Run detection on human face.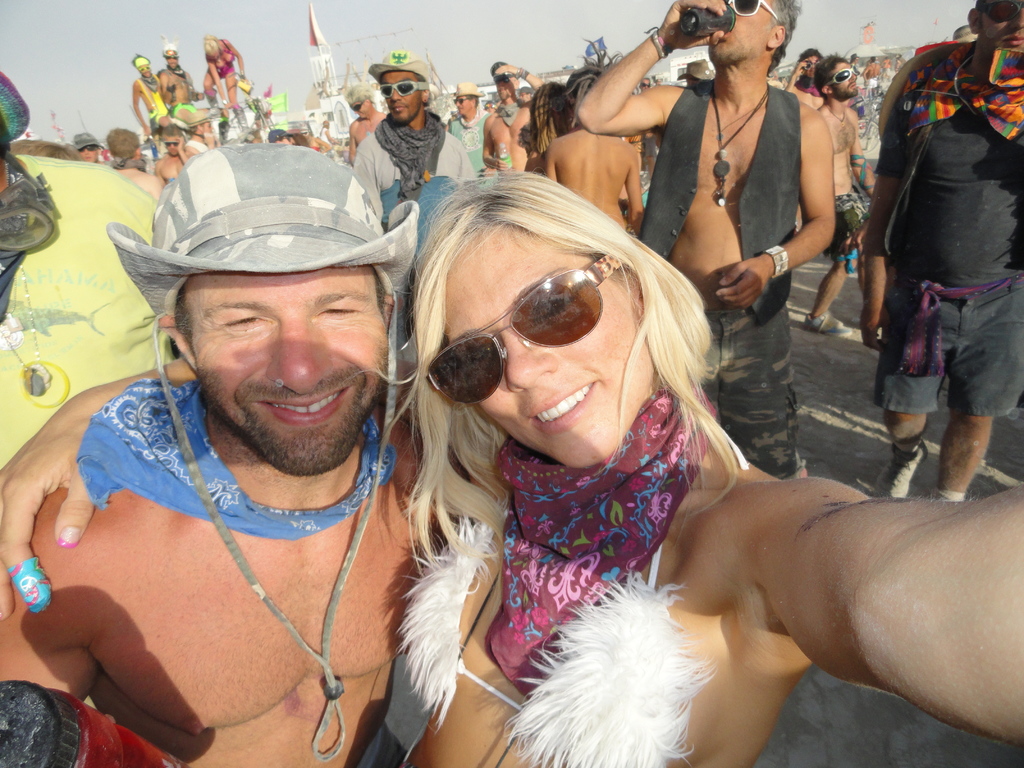
Result: region(455, 97, 470, 115).
